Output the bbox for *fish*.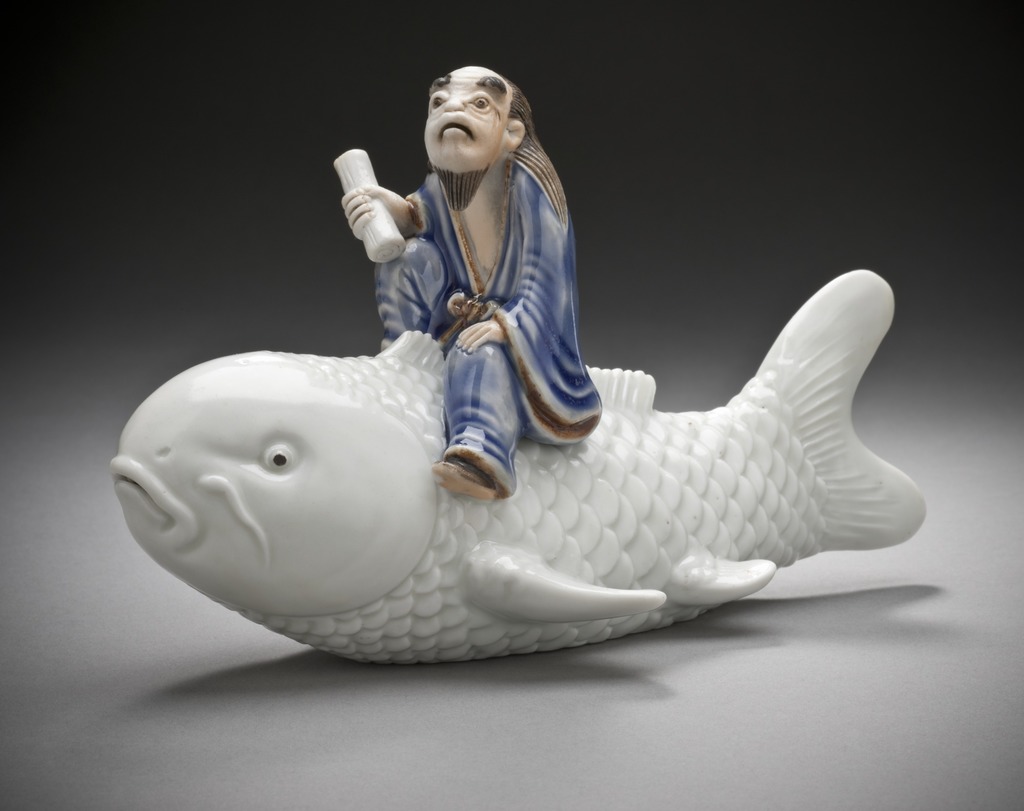
113,277,926,663.
